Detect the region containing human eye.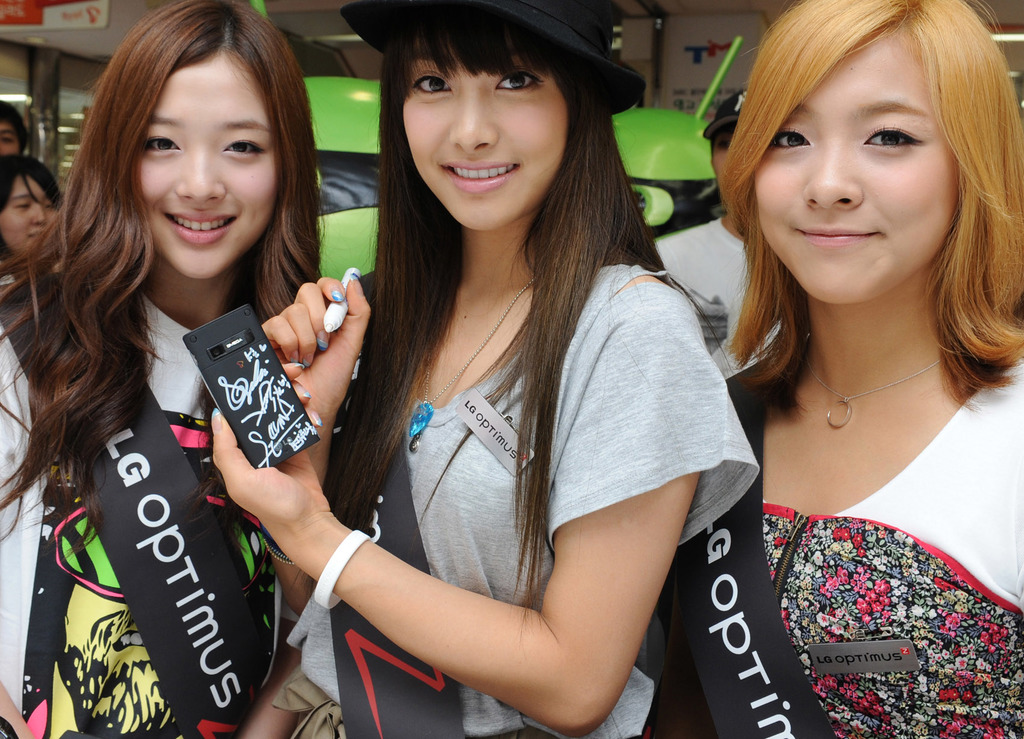
490, 65, 546, 95.
